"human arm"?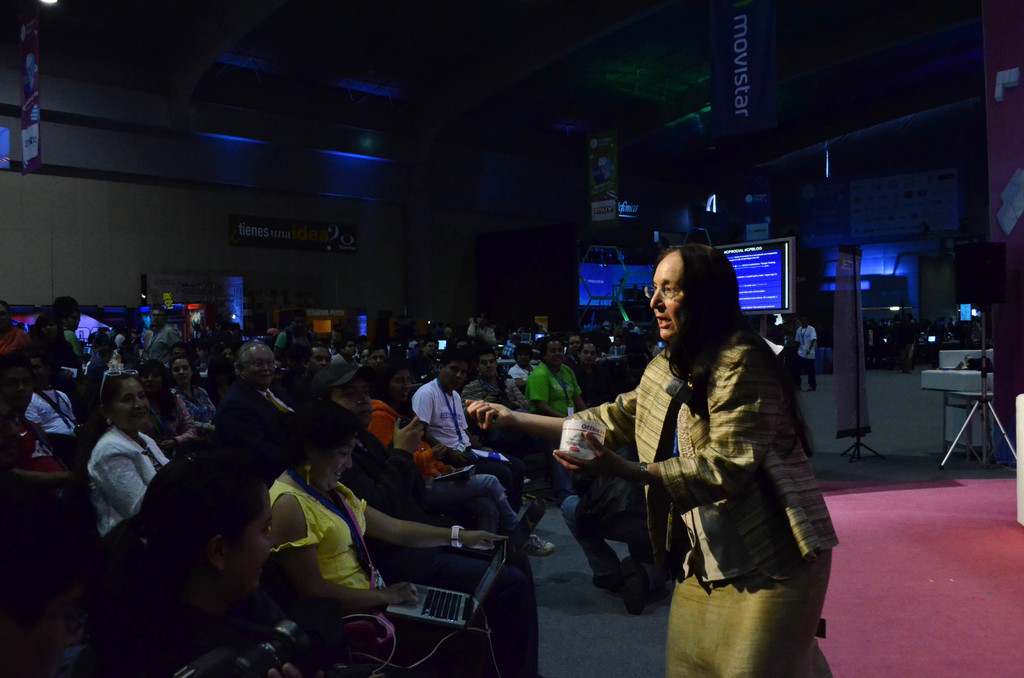
188,387,221,444
